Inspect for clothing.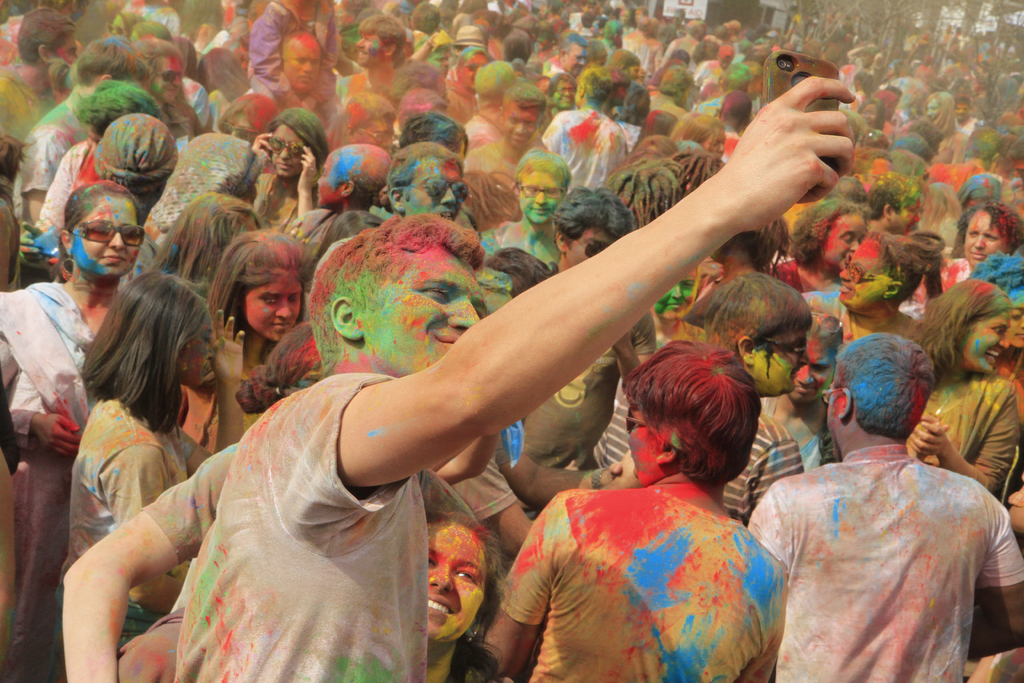
Inspection: Rect(0, 67, 56, 152).
